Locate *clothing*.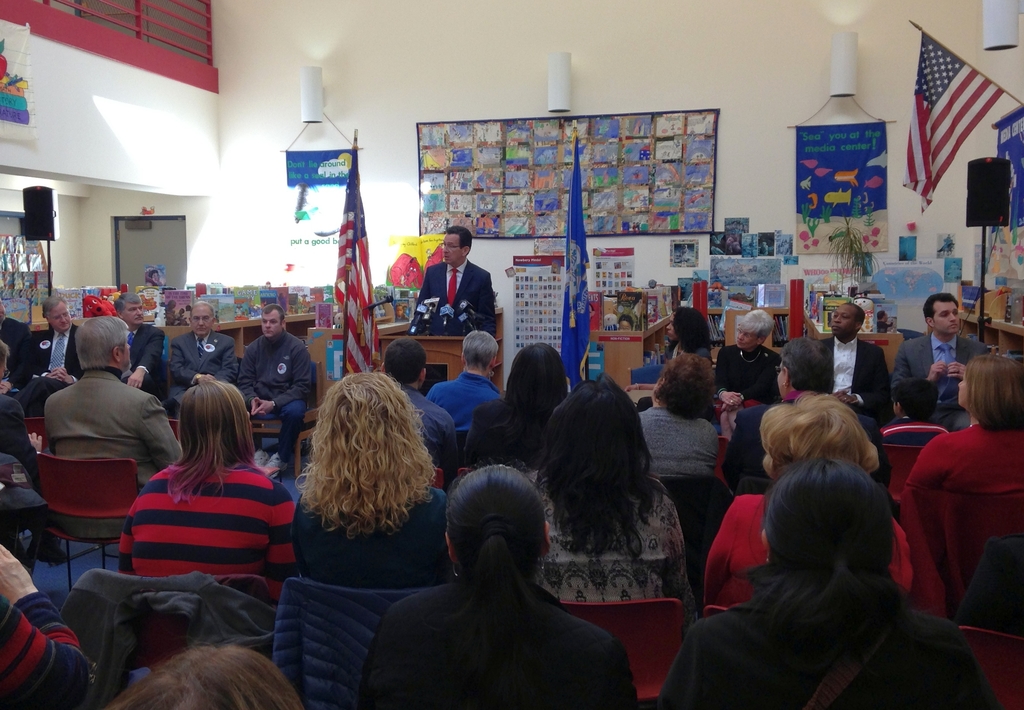
Bounding box: 38 368 186 512.
